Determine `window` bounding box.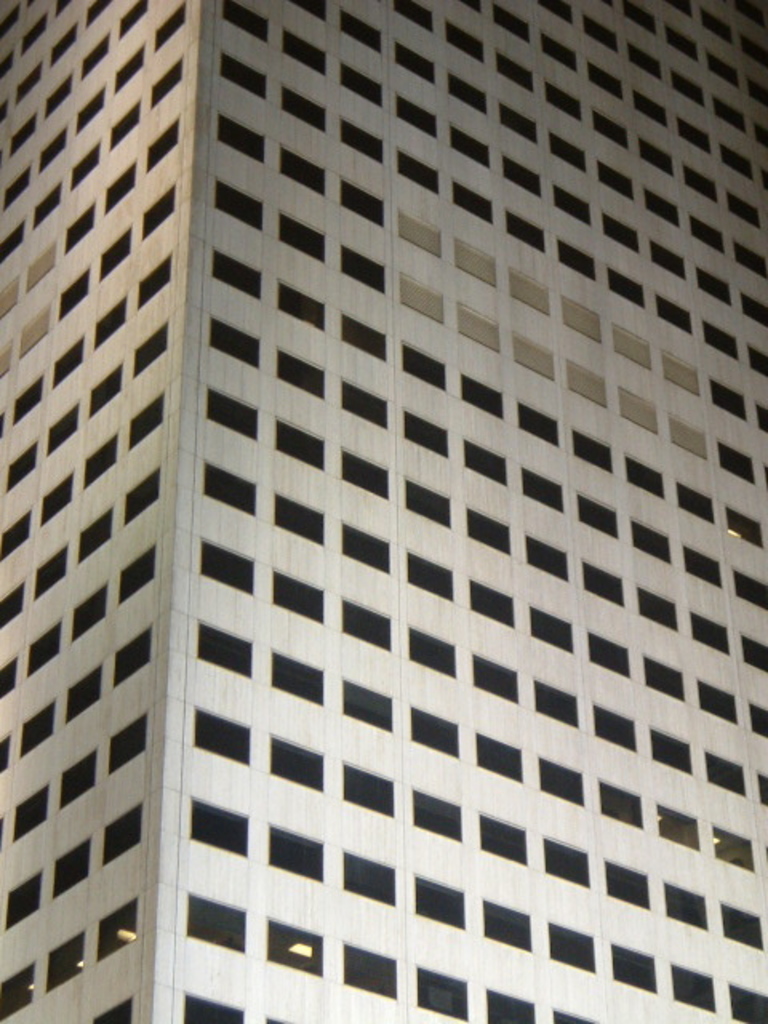
Determined: bbox(341, 314, 389, 358).
